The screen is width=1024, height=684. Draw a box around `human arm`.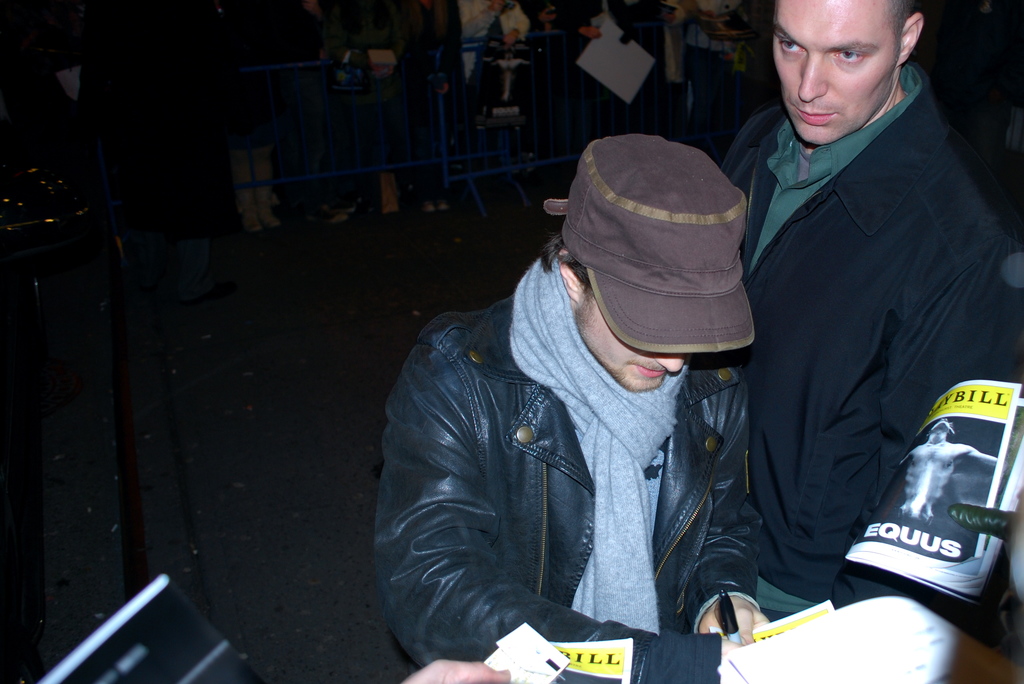
{"x1": 683, "y1": 381, "x2": 769, "y2": 655}.
